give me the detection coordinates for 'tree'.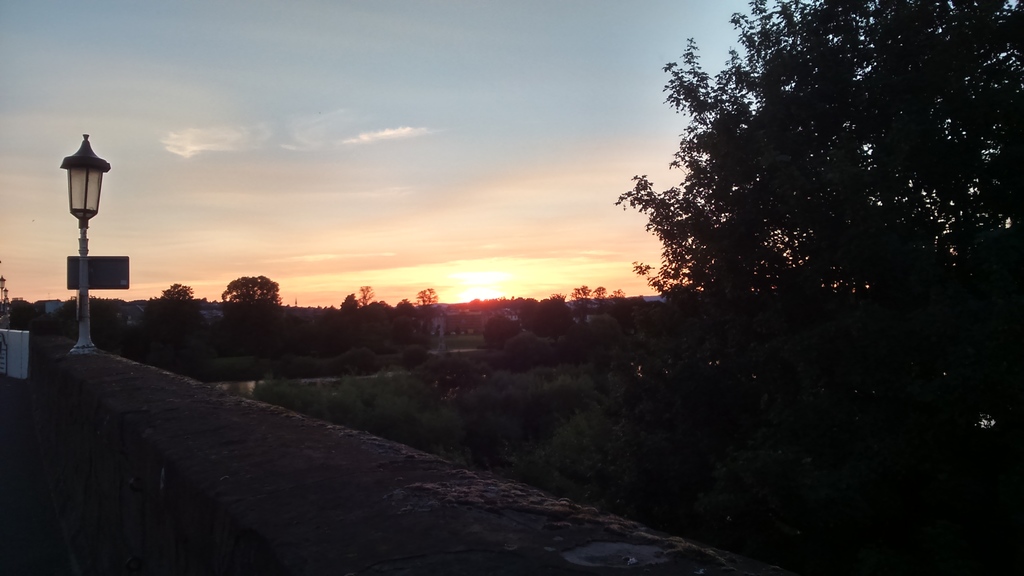
{"x1": 417, "y1": 279, "x2": 441, "y2": 311}.
